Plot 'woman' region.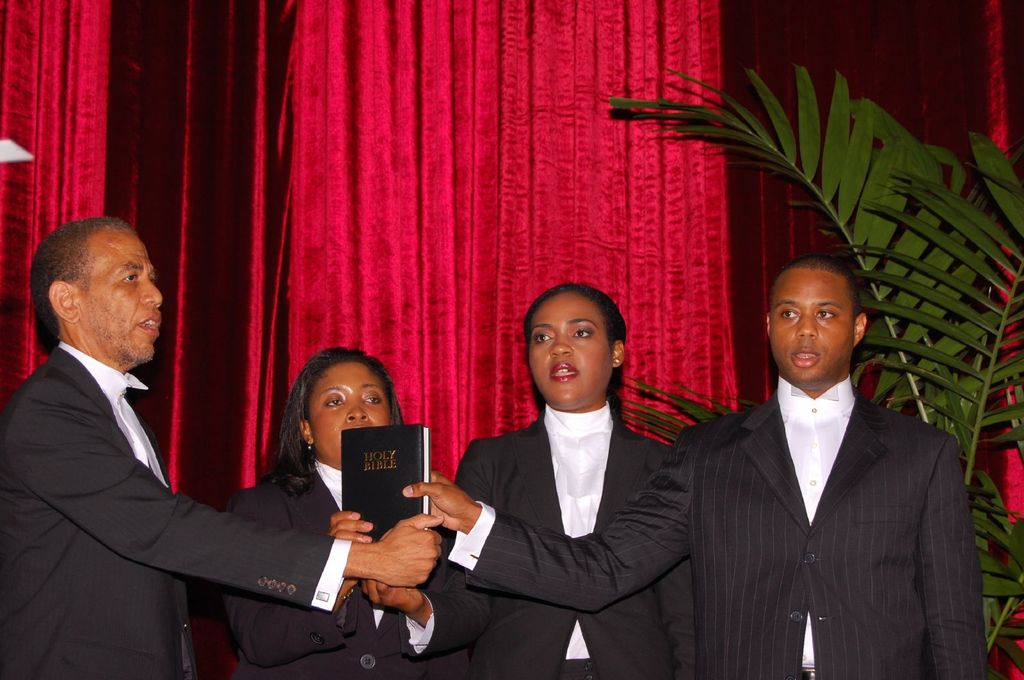
Plotted at 230,342,493,679.
